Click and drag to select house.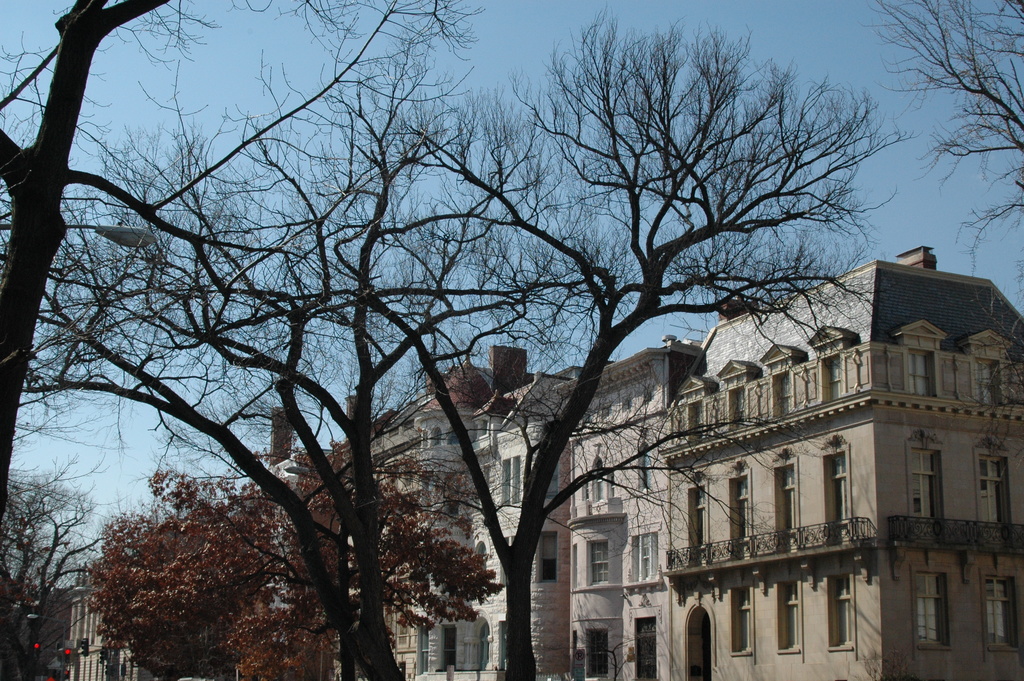
Selection: [63,551,163,680].
